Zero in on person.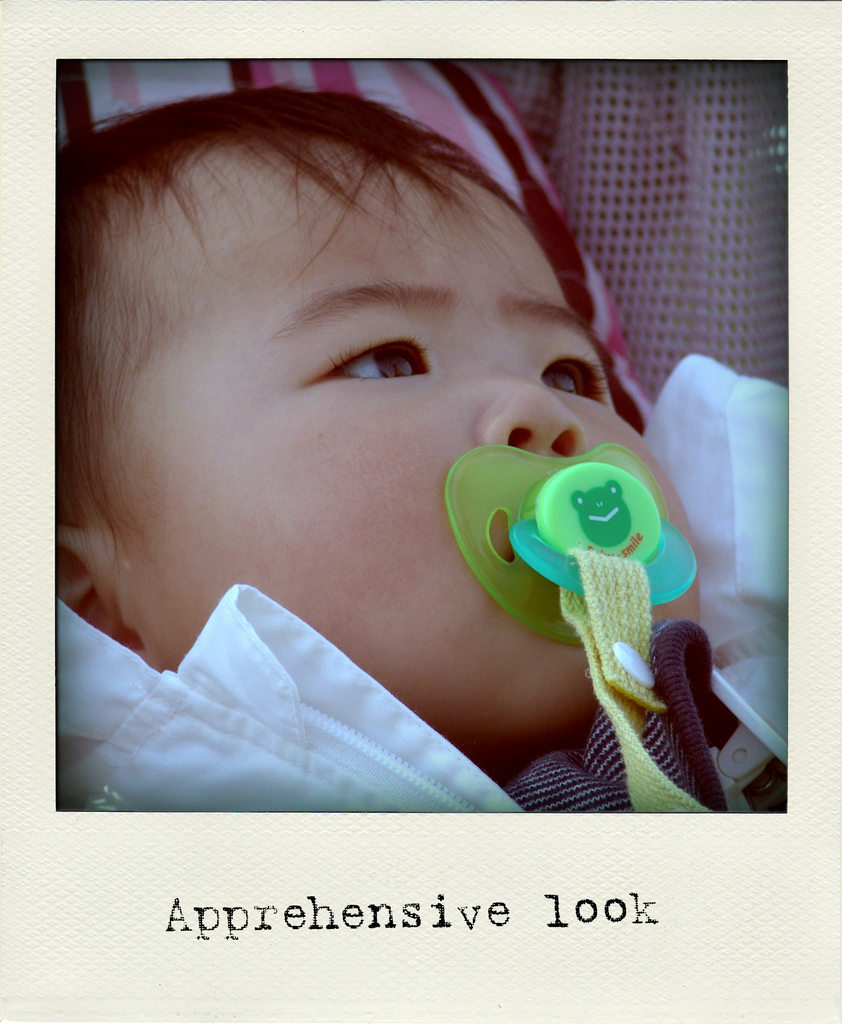
Zeroed in: left=48, top=60, right=722, bottom=867.
